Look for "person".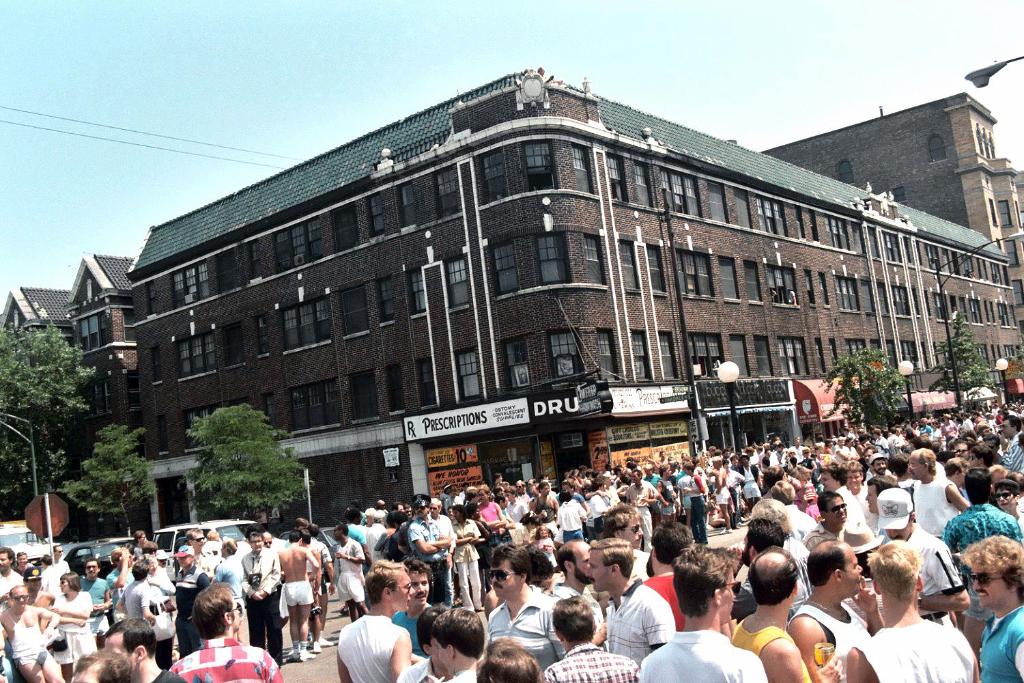
Found: detection(391, 561, 436, 653).
